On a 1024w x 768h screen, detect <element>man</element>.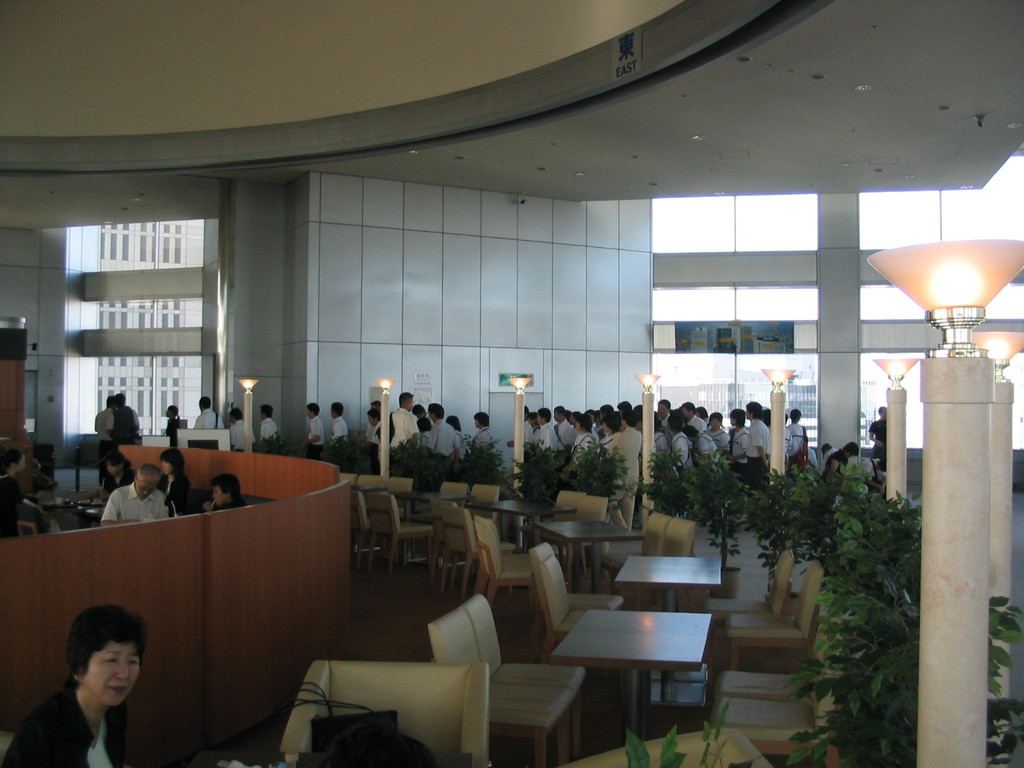
bbox(195, 396, 222, 430).
